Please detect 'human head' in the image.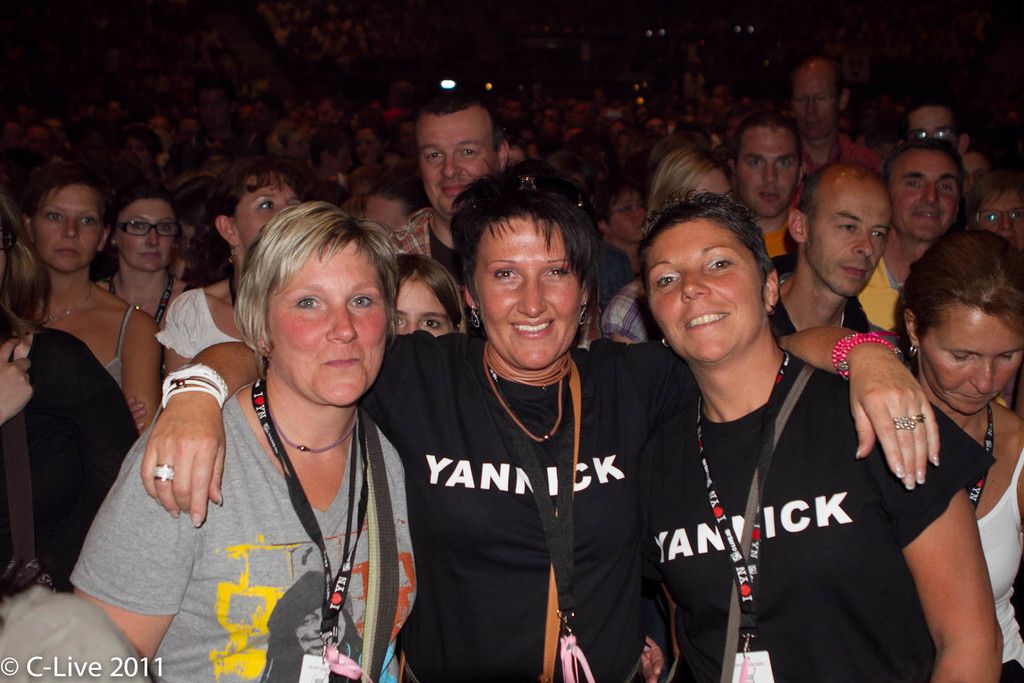
rect(619, 126, 637, 157).
